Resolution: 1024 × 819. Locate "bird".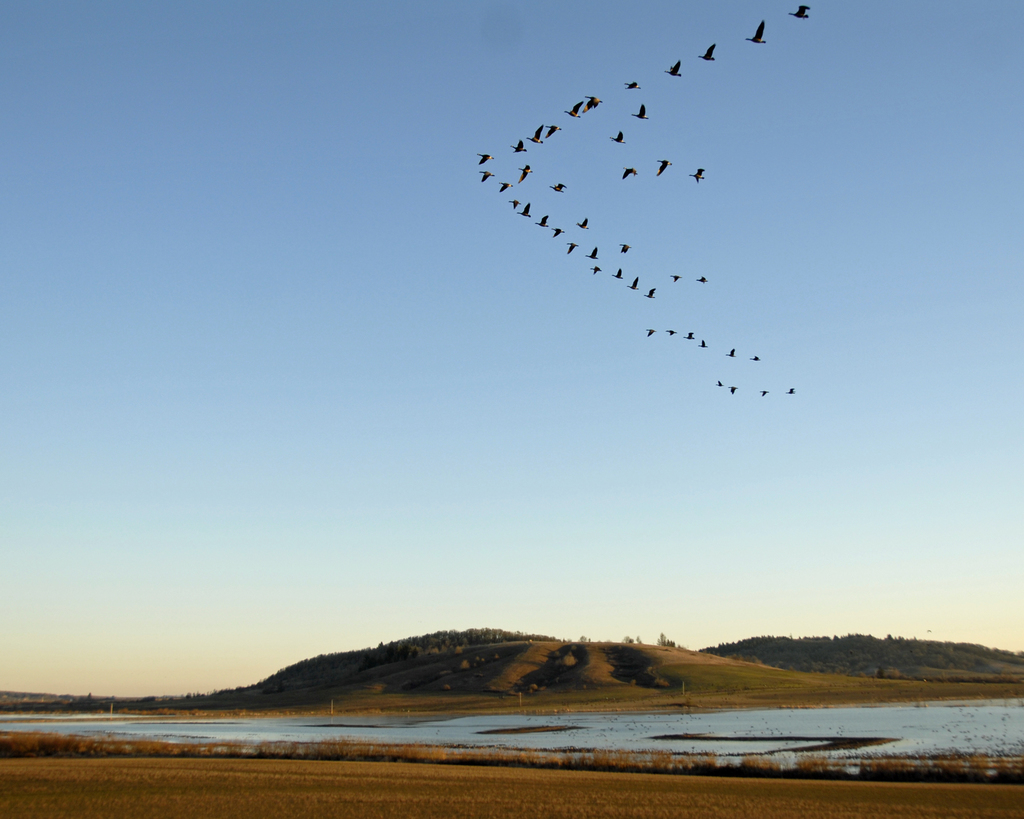
bbox=[515, 199, 531, 218].
